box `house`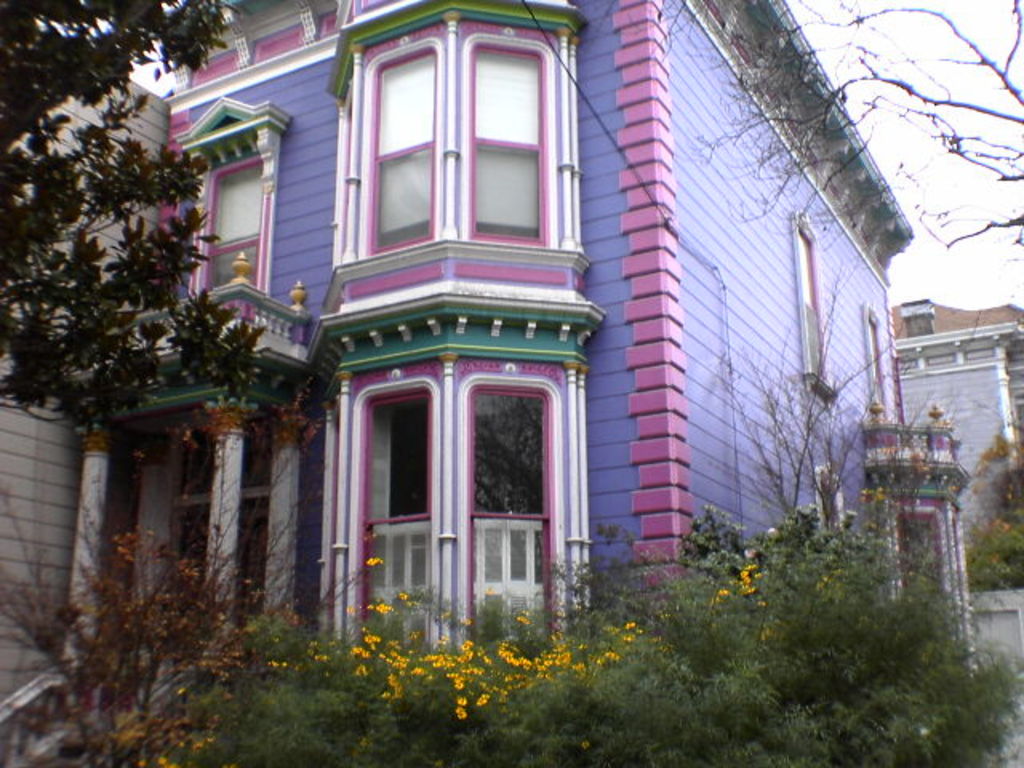
(0,0,925,766)
